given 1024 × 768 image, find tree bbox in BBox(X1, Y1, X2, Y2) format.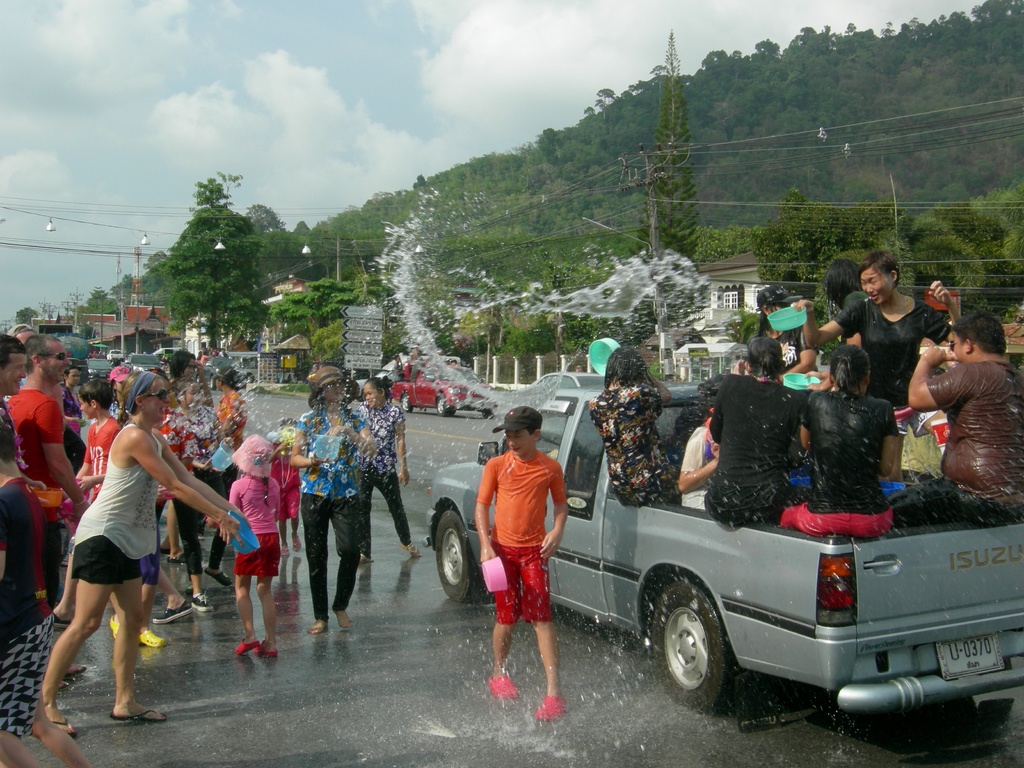
BBox(611, 58, 723, 319).
